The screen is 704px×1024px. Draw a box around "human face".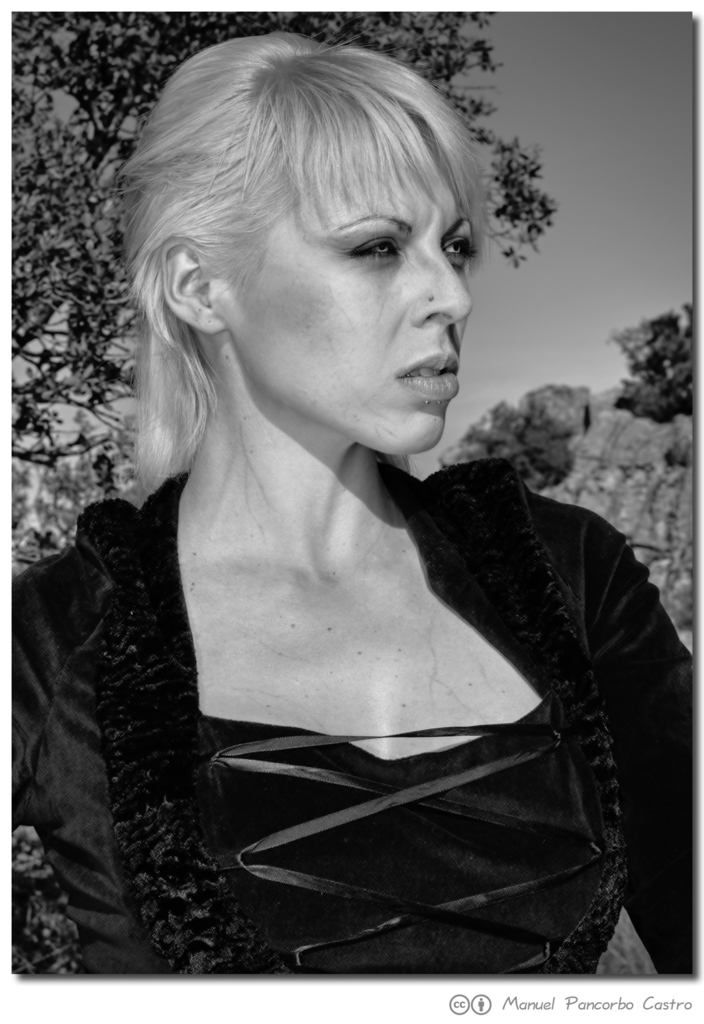
select_region(211, 132, 472, 449).
